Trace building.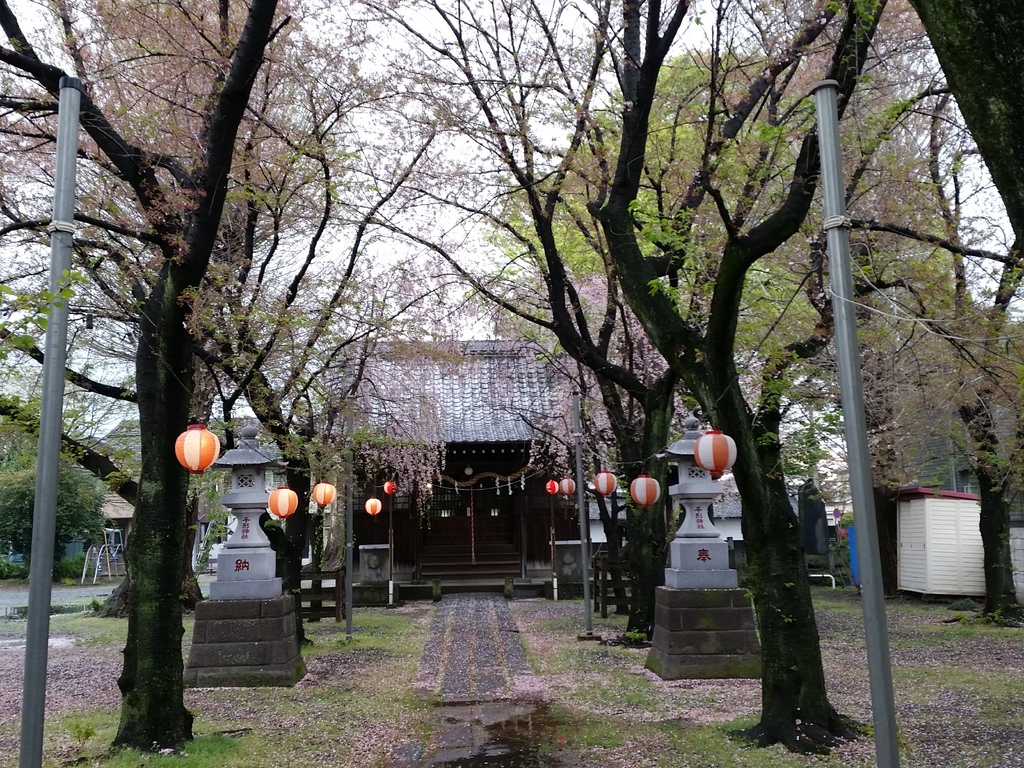
Traced to pyautogui.locateOnScreen(337, 335, 766, 610).
